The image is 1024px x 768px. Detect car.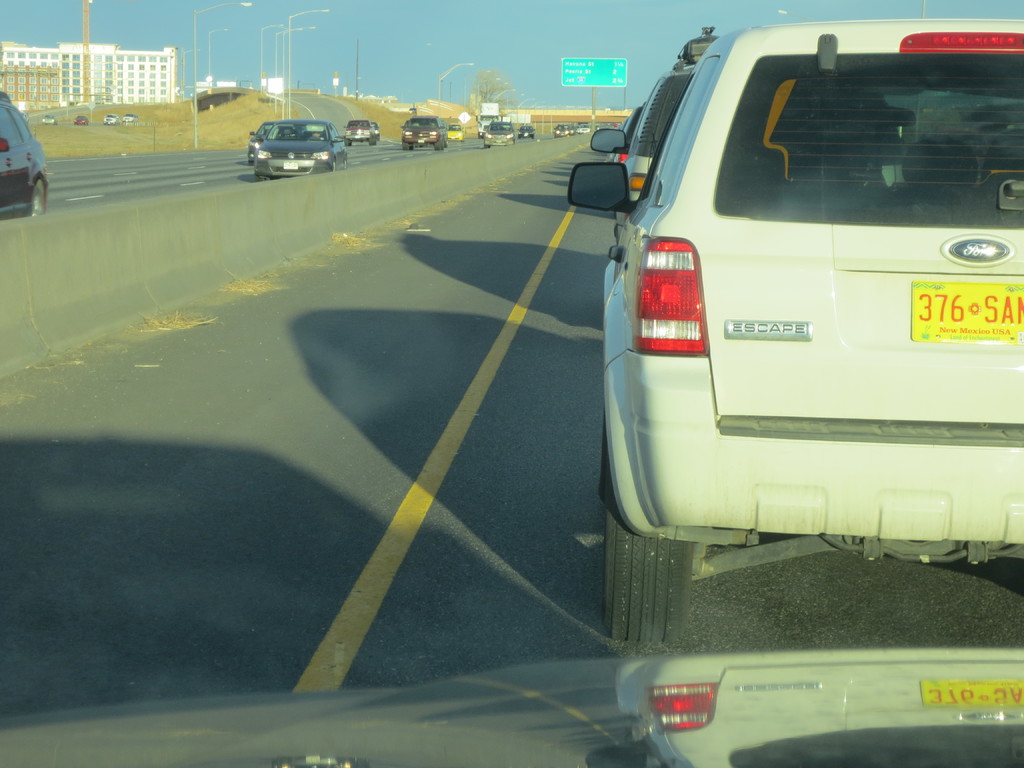
Detection: Rect(0, 88, 49, 214).
